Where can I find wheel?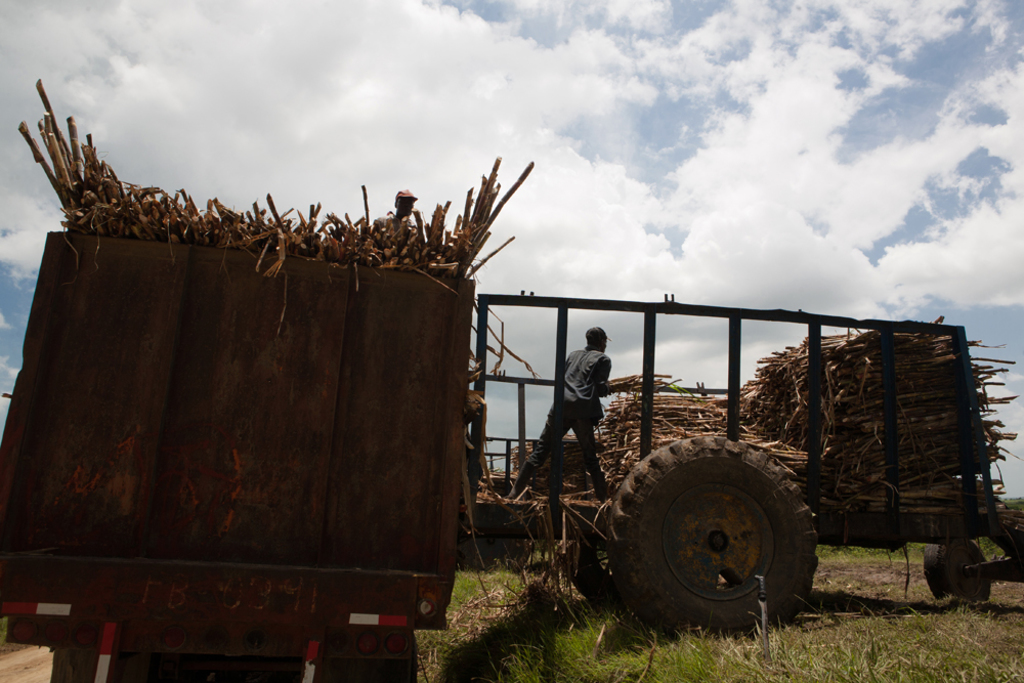
You can find it at (604, 437, 841, 545).
